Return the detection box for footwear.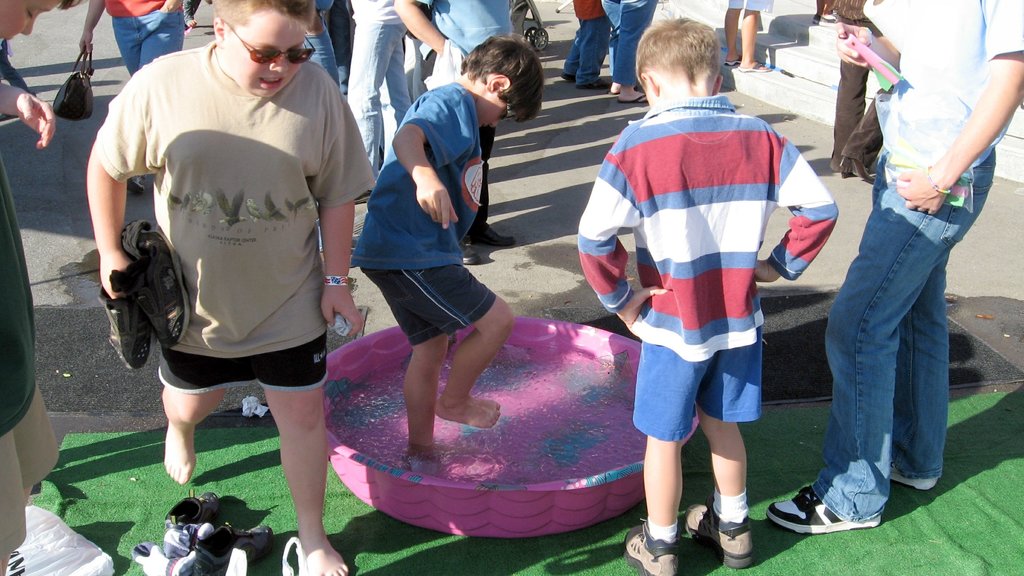
left=831, top=162, right=857, bottom=175.
